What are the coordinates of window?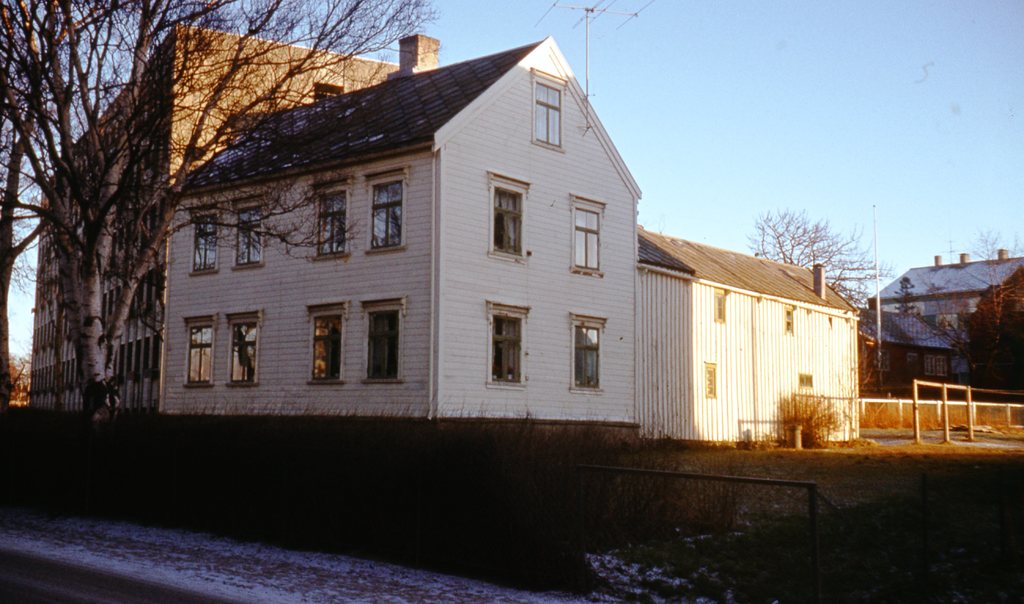
185:203:218:275.
